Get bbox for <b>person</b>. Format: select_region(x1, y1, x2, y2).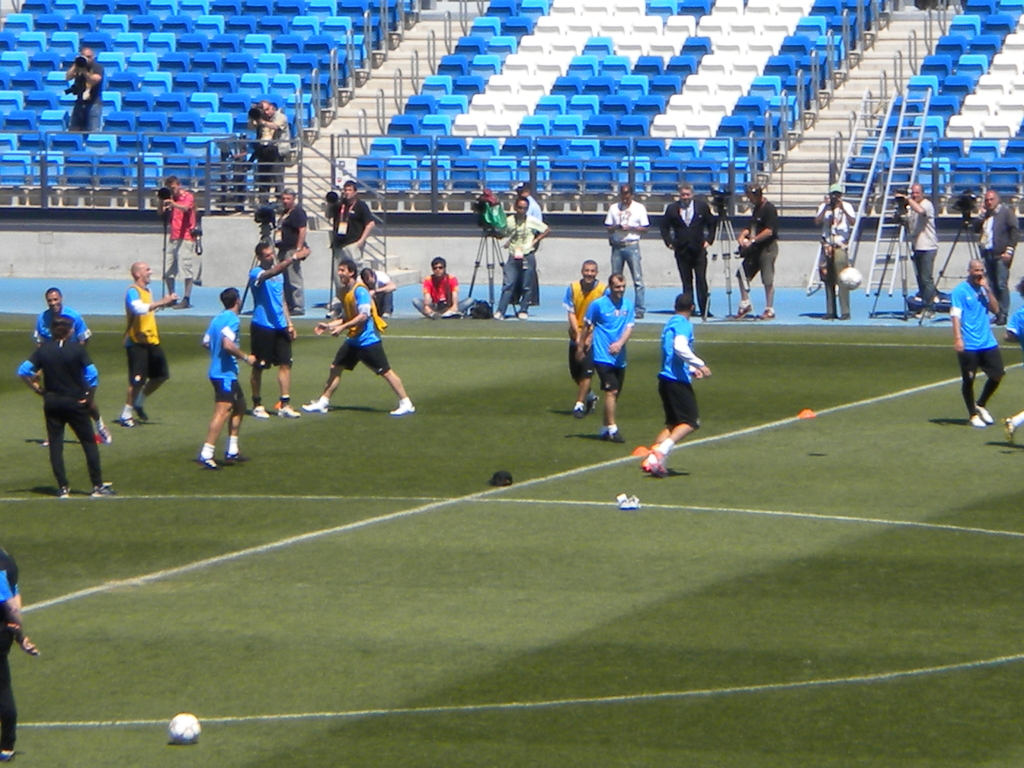
select_region(299, 260, 415, 413).
